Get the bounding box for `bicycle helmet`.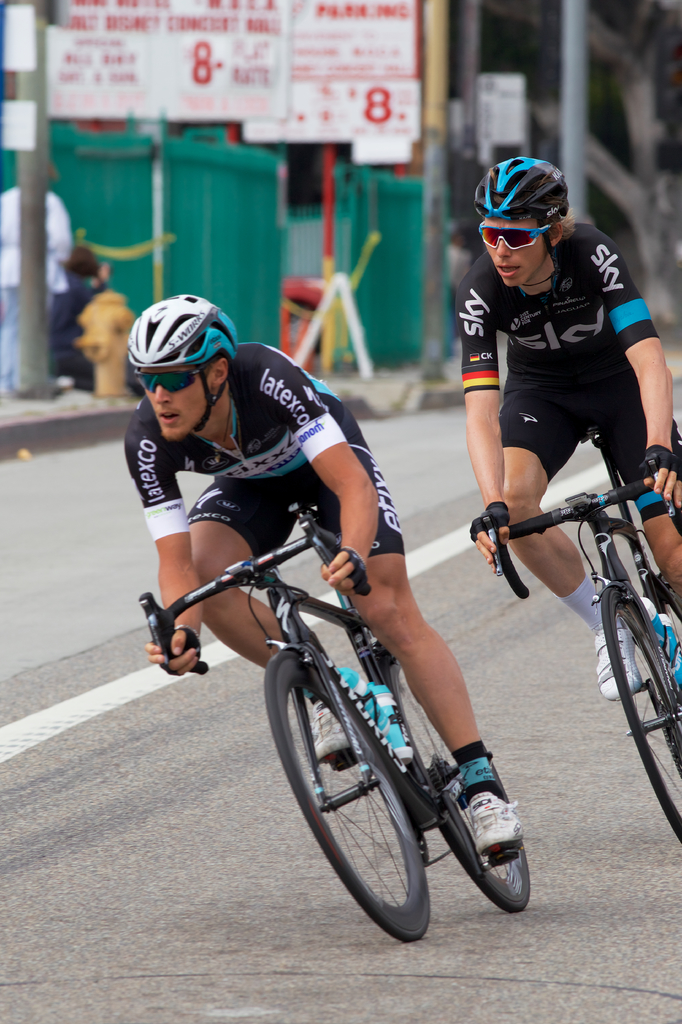
region(477, 155, 573, 259).
